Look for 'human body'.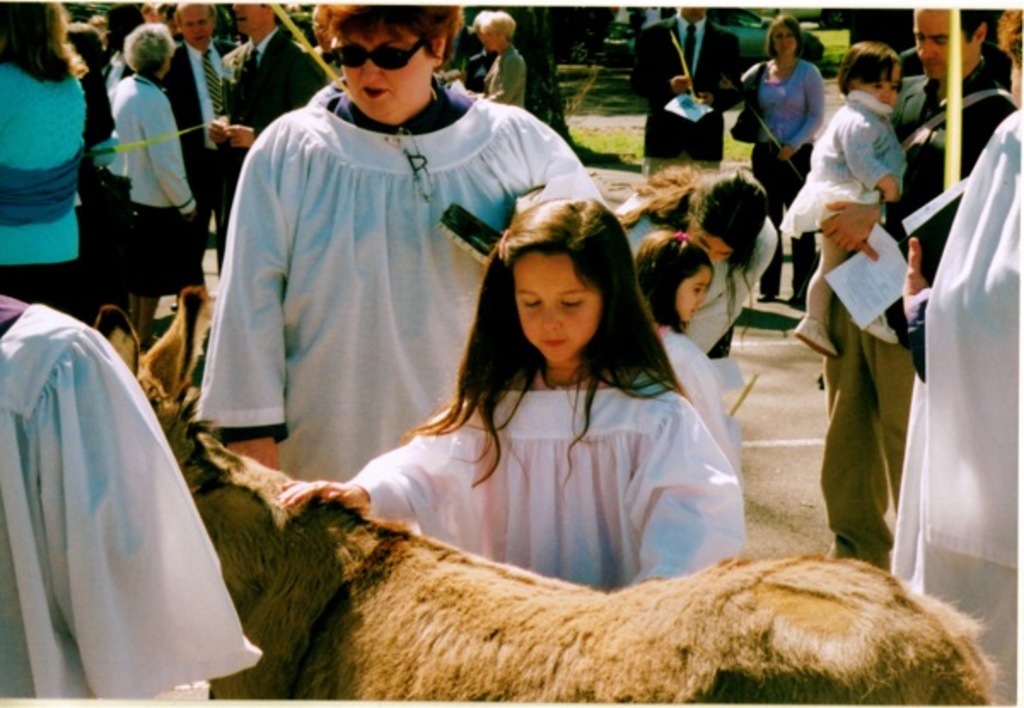
Found: 2/297/254/705.
